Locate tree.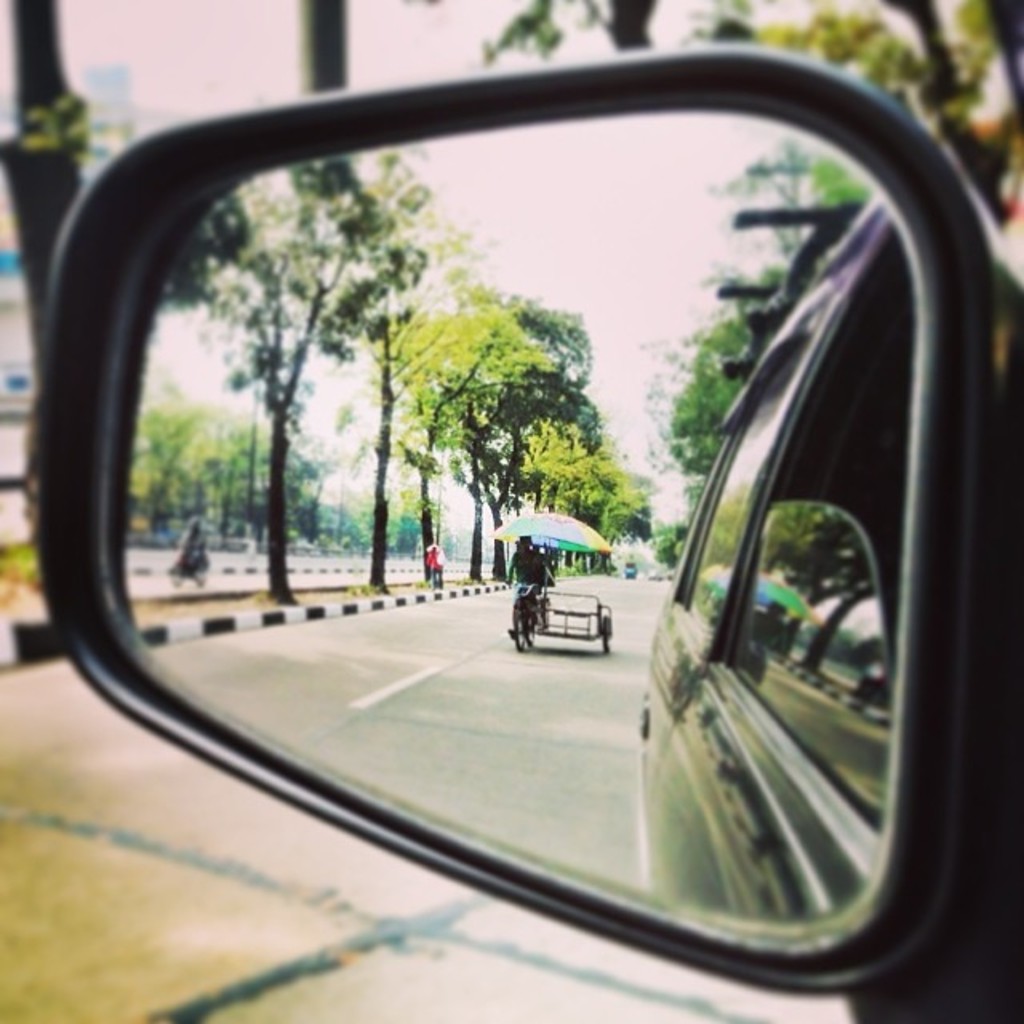
Bounding box: (467, 5, 1006, 117).
